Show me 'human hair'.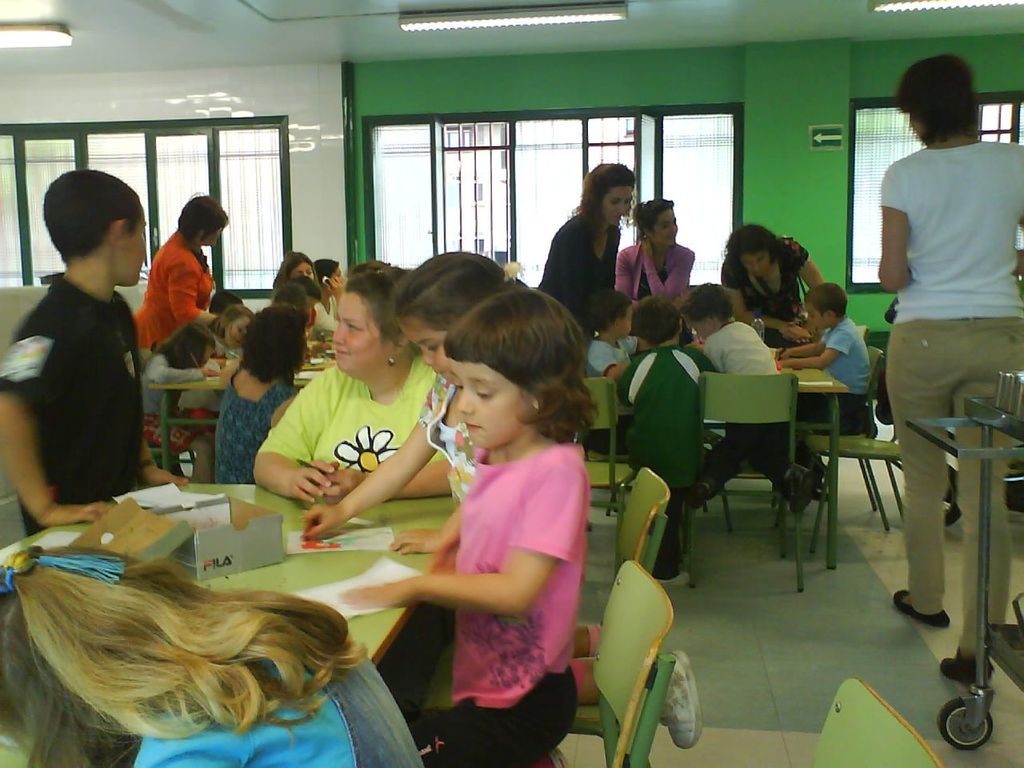
'human hair' is here: region(238, 301, 310, 385).
